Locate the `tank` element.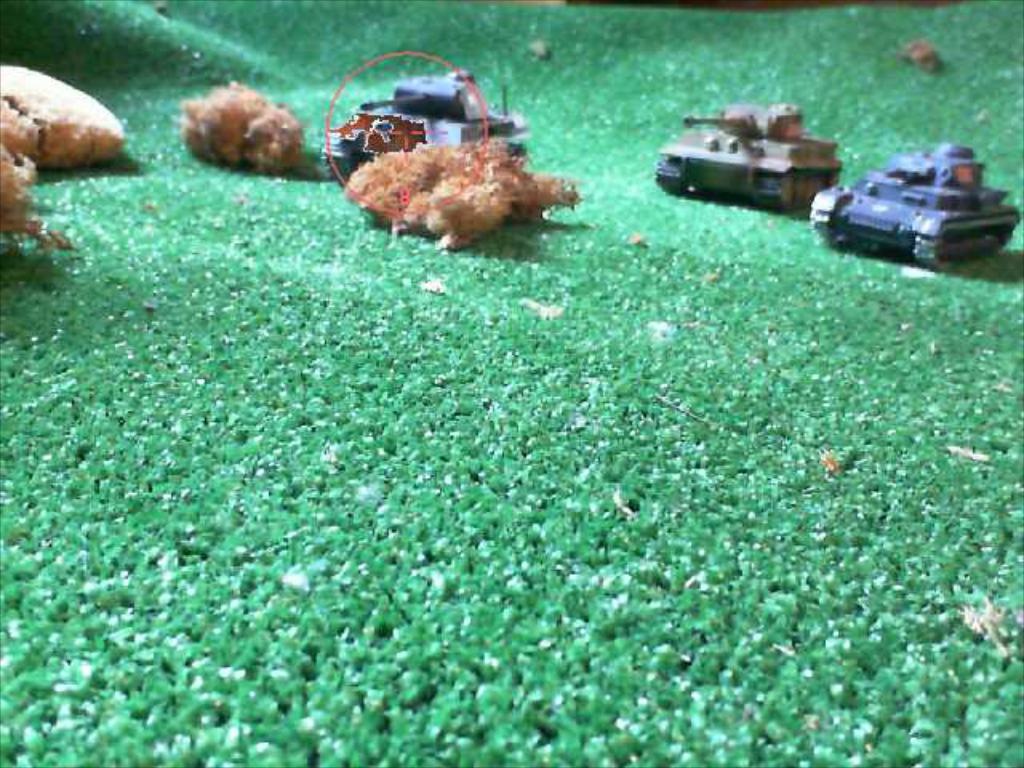
Element bbox: 323:66:531:184.
